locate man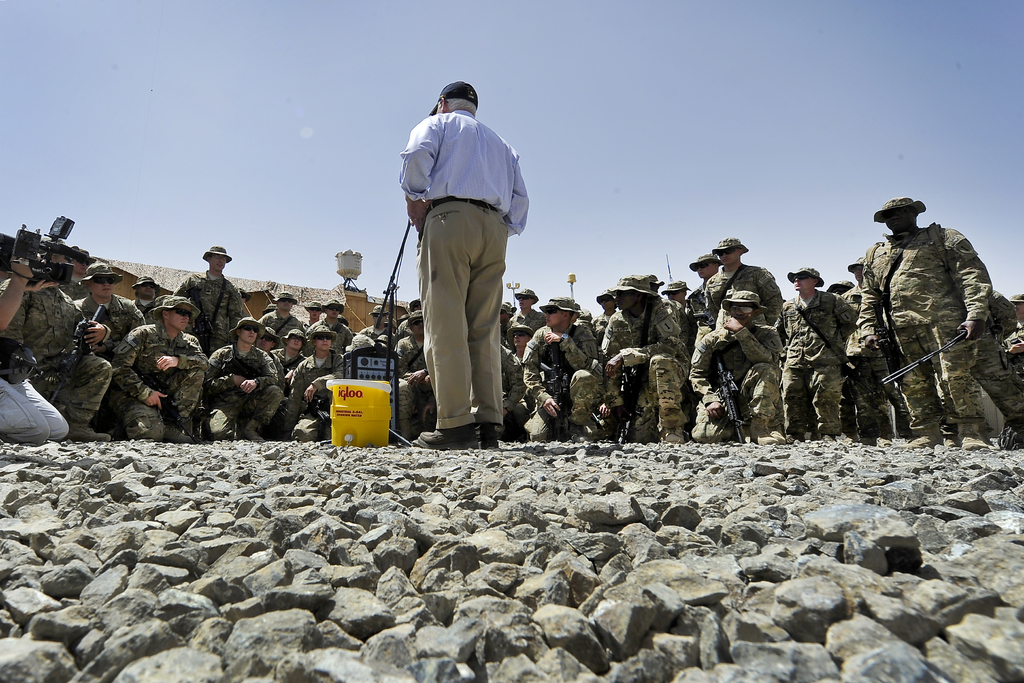
{"x1": 689, "y1": 288, "x2": 791, "y2": 440}
